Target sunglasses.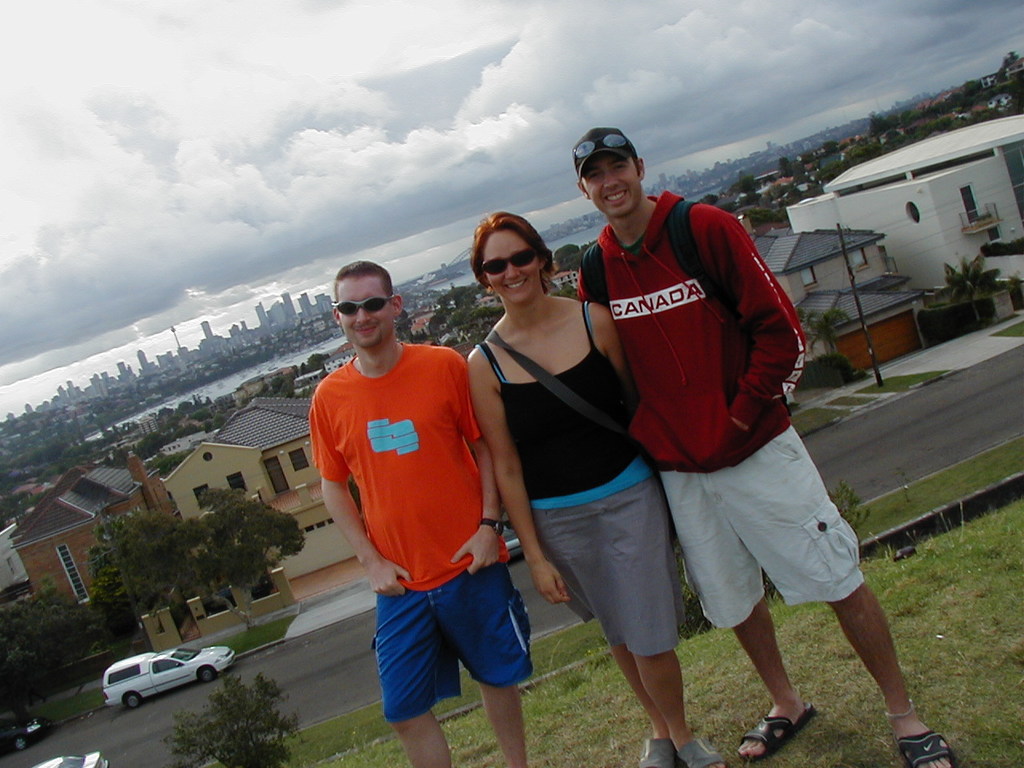
Target region: box=[574, 134, 632, 154].
